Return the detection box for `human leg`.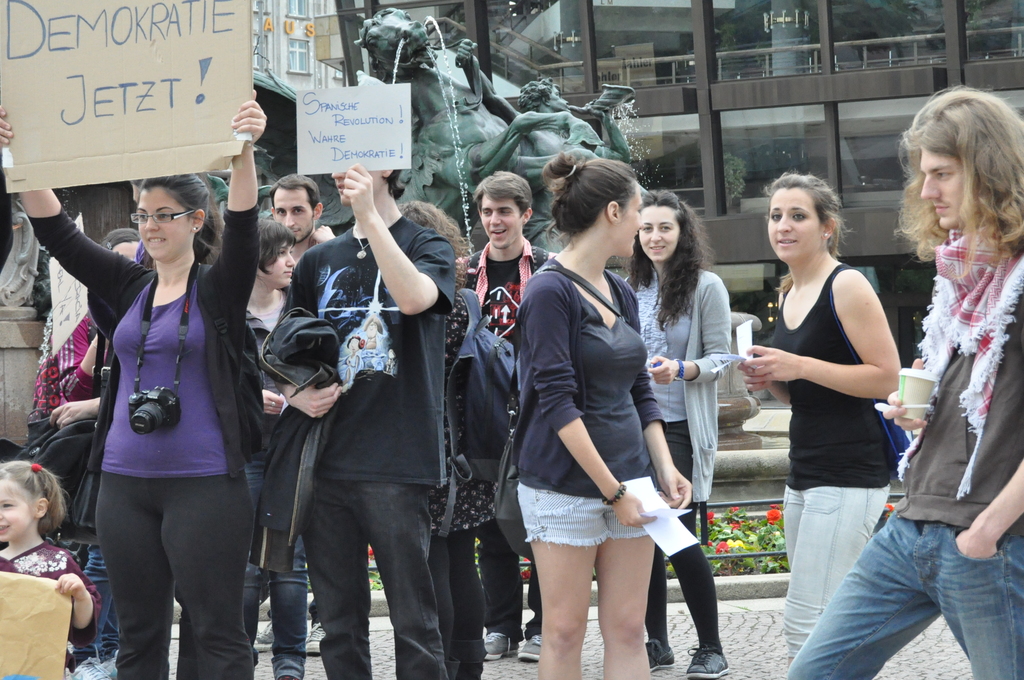
box=[788, 515, 927, 679].
